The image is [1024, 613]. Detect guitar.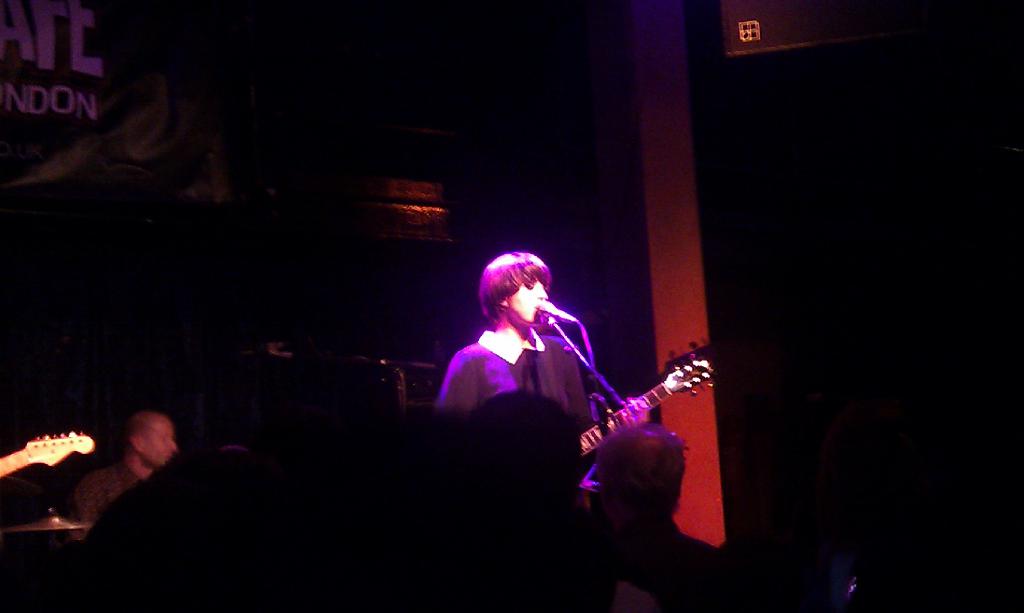
Detection: bbox=[0, 426, 98, 483].
